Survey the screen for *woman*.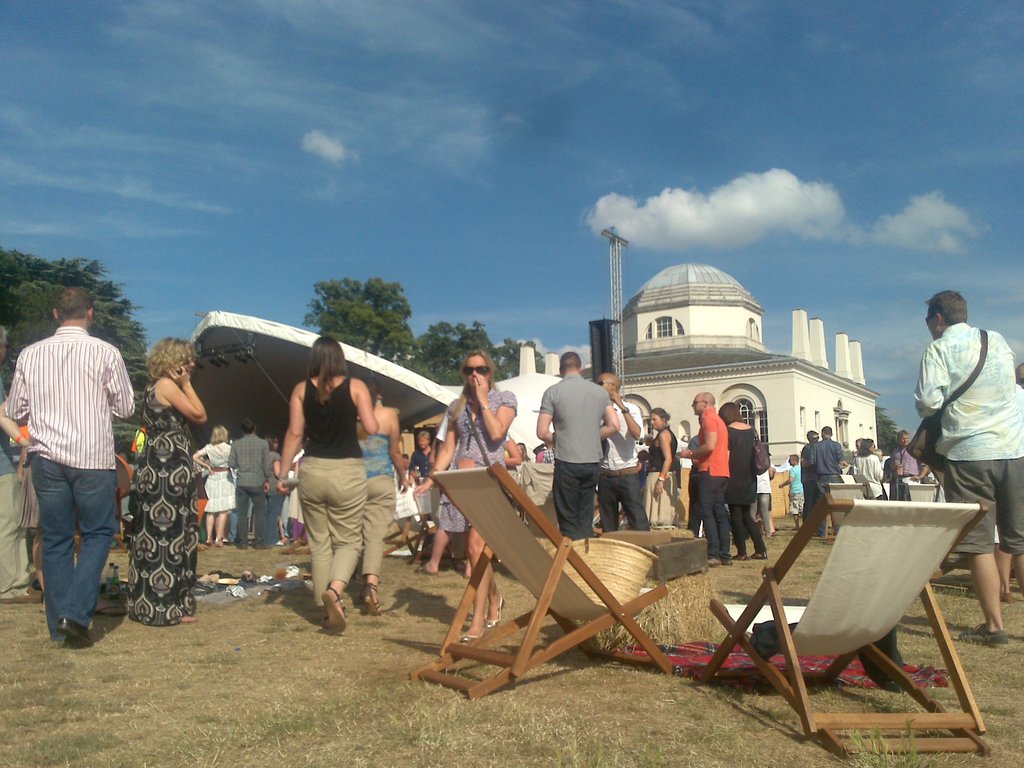
Survey found: <region>512, 444, 534, 474</region>.
